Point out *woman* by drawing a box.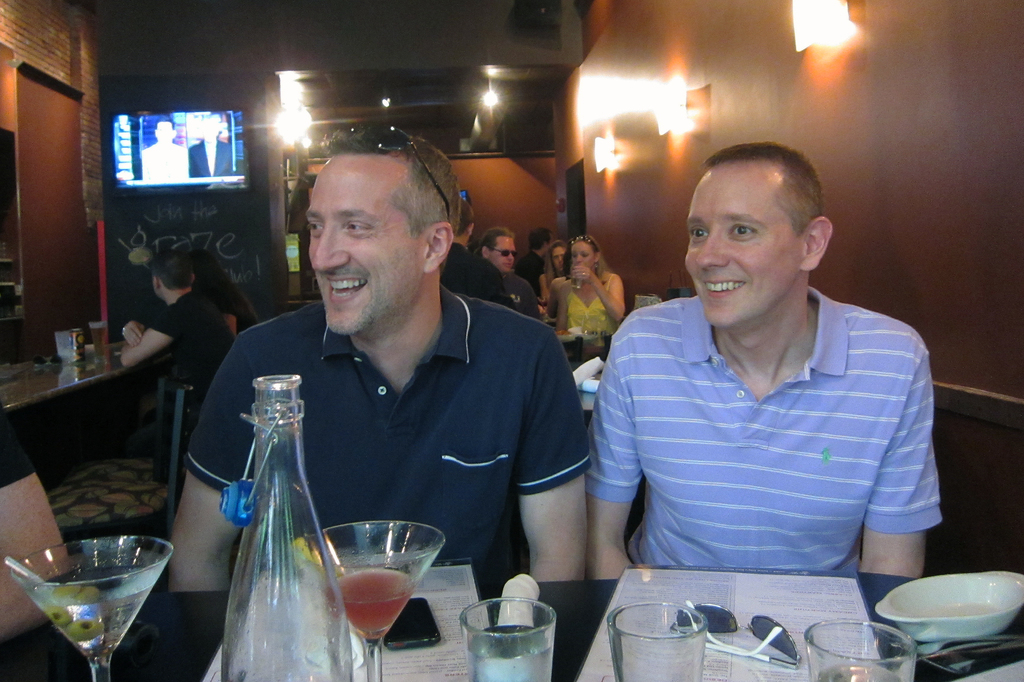
x1=186 y1=248 x2=262 y2=337.
